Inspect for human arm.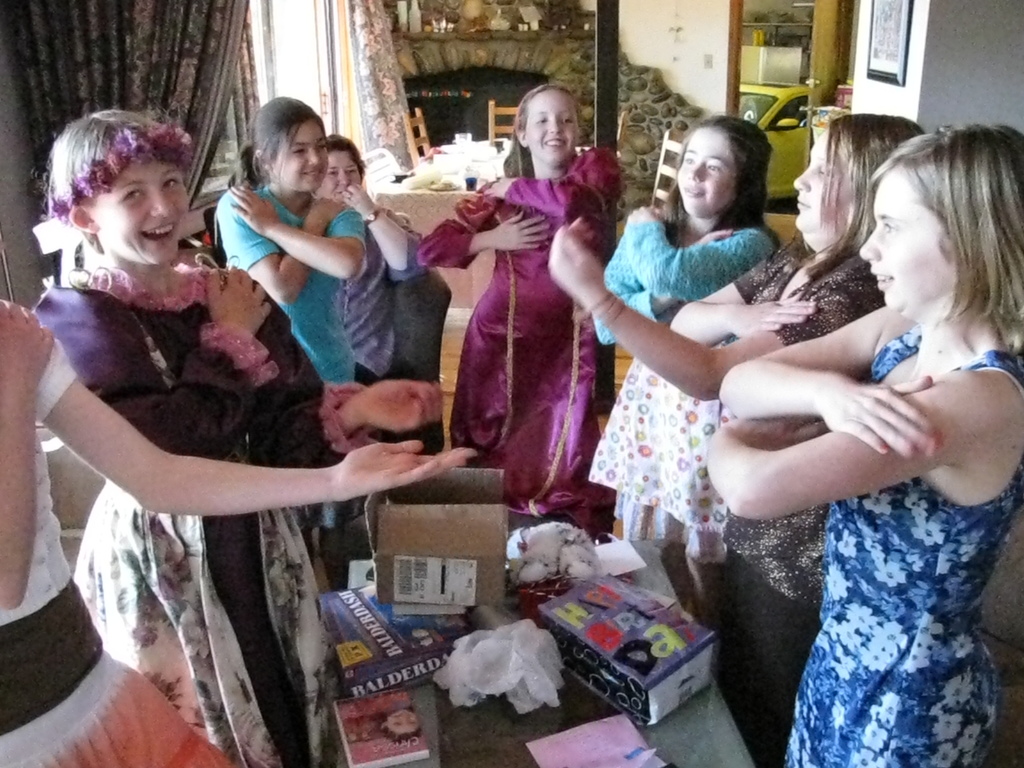
Inspection: 346:189:435:286.
